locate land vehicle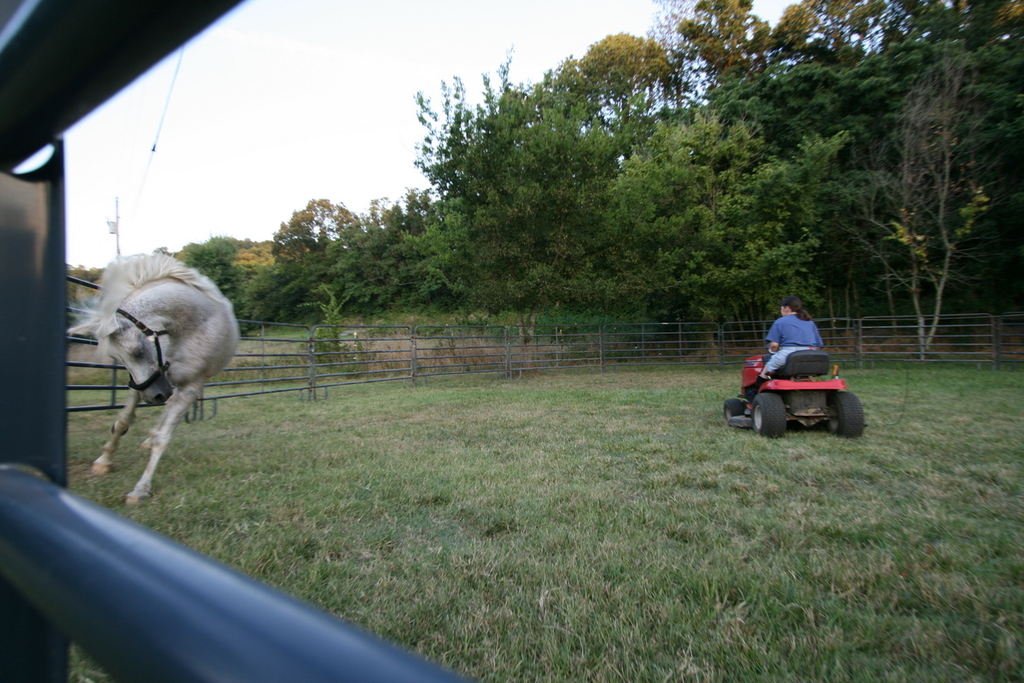
<box>744,339,866,447</box>
